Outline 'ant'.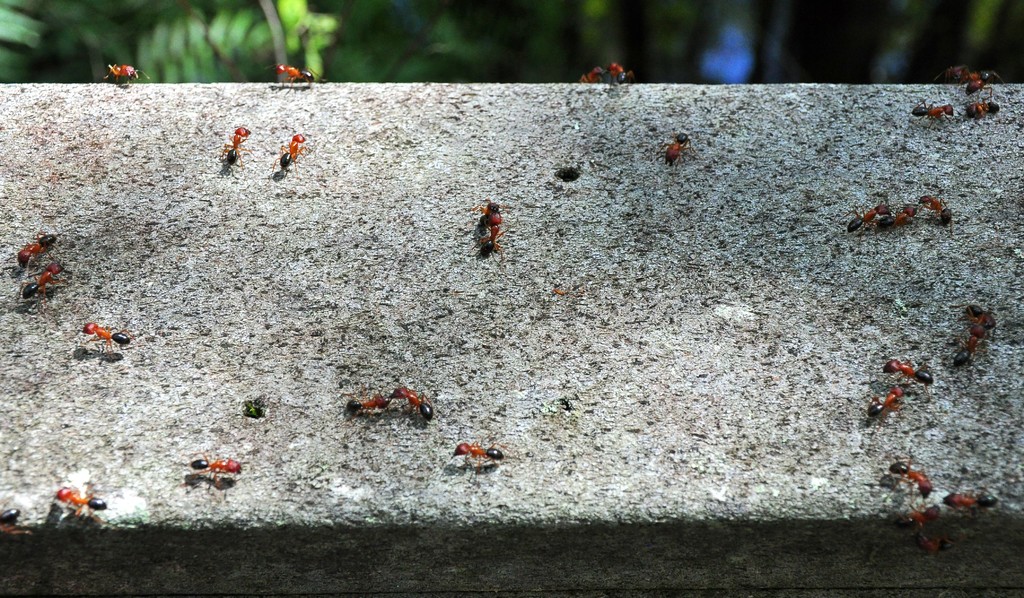
Outline: (x1=51, y1=482, x2=109, y2=519).
